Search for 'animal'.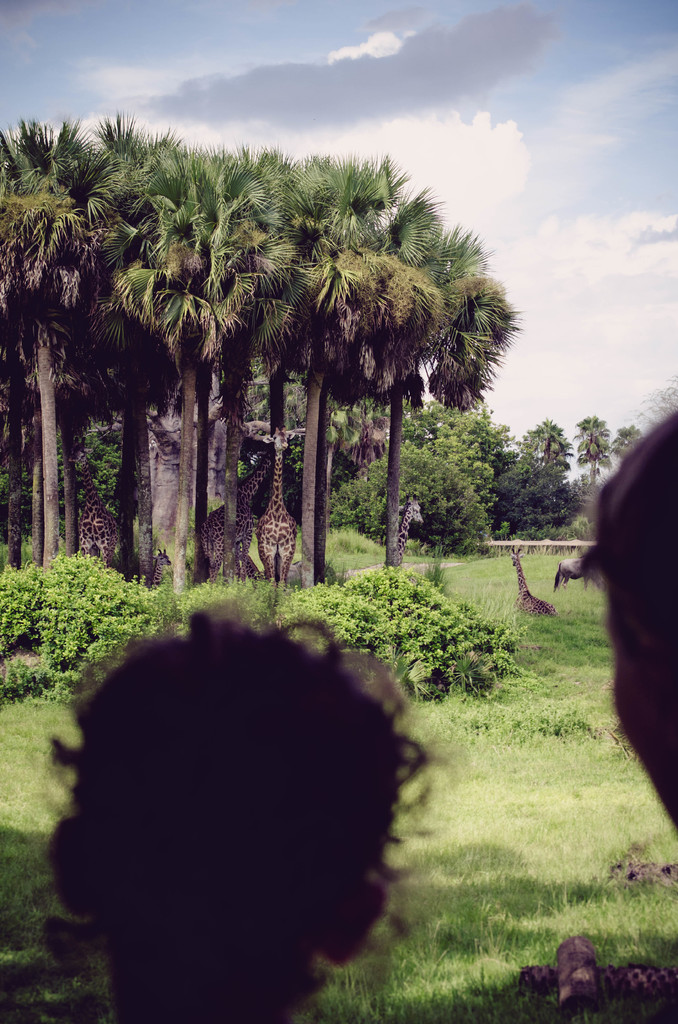
Found at (left=398, top=496, right=429, bottom=564).
